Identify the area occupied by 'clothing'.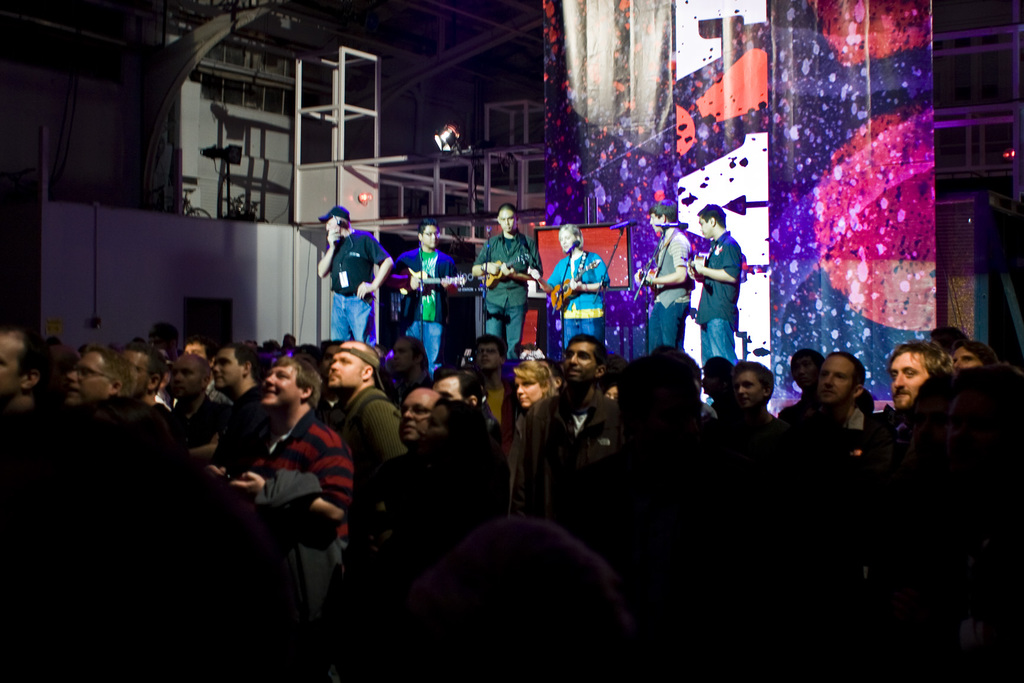
Area: 388/247/460/381.
